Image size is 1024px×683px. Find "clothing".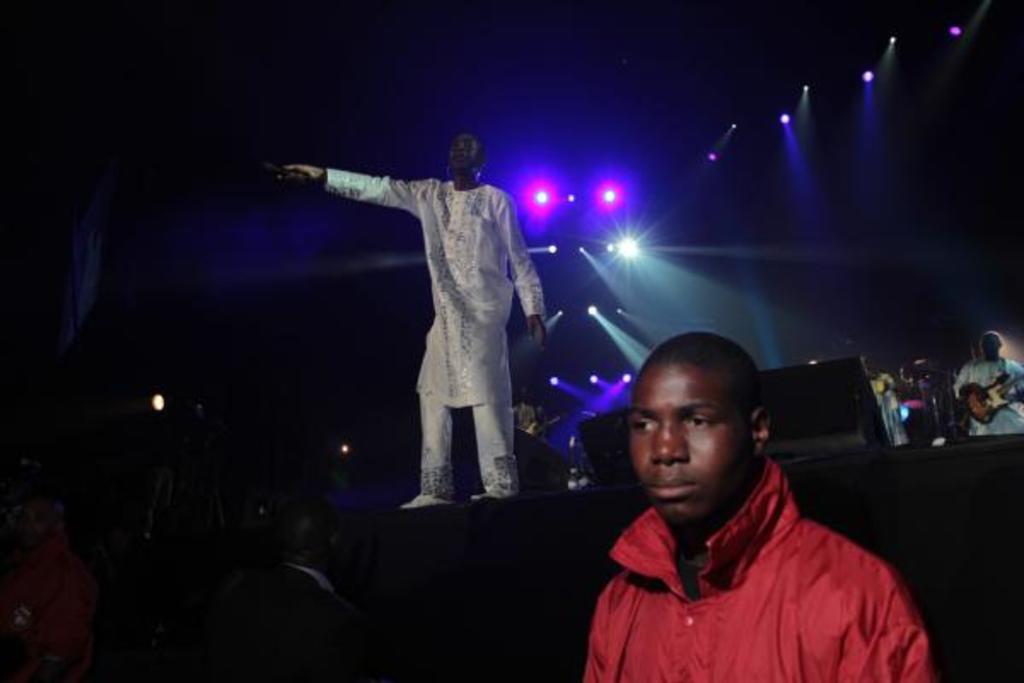
pyautogui.locateOnScreen(280, 113, 556, 497).
